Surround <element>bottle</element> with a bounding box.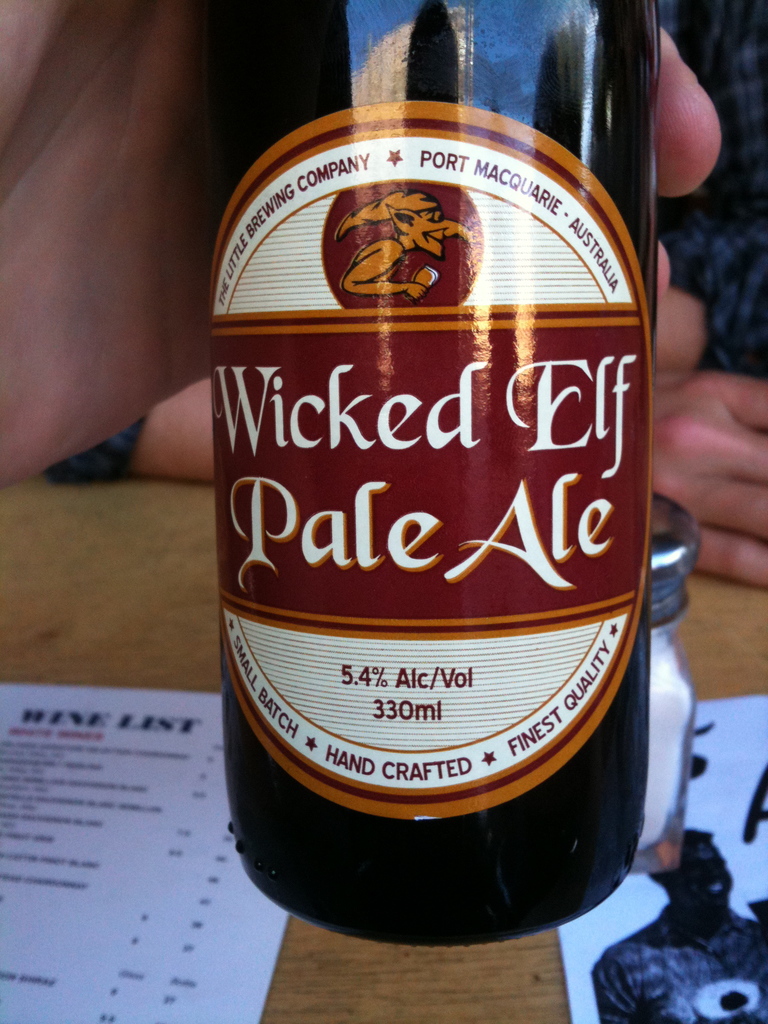
Rect(173, 0, 665, 953).
